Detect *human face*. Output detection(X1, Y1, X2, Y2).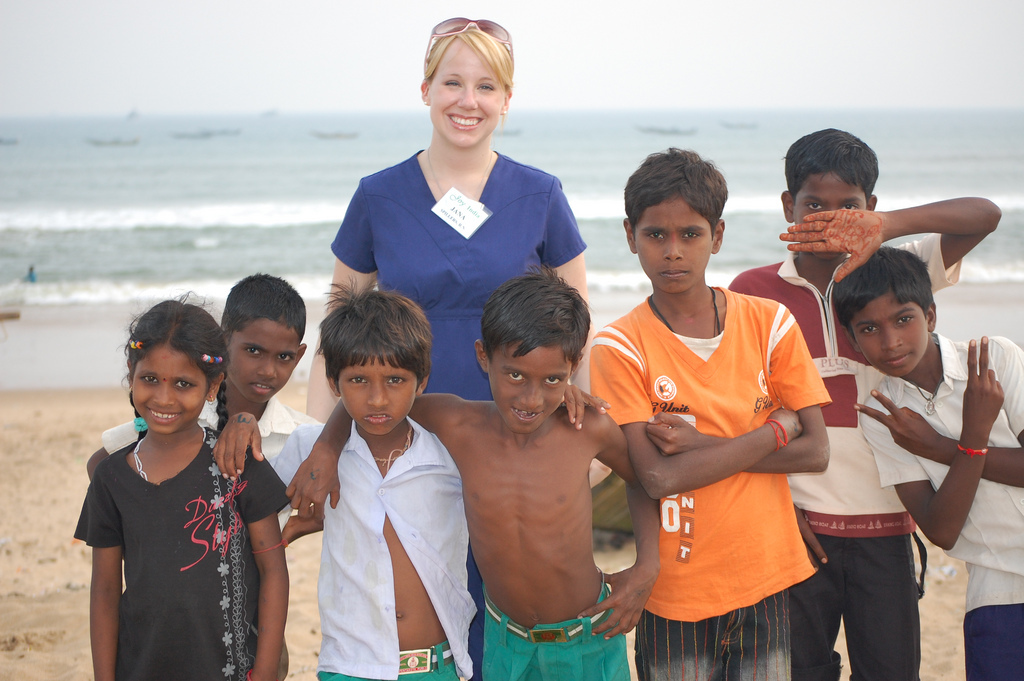
detection(794, 173, 863, 259).
